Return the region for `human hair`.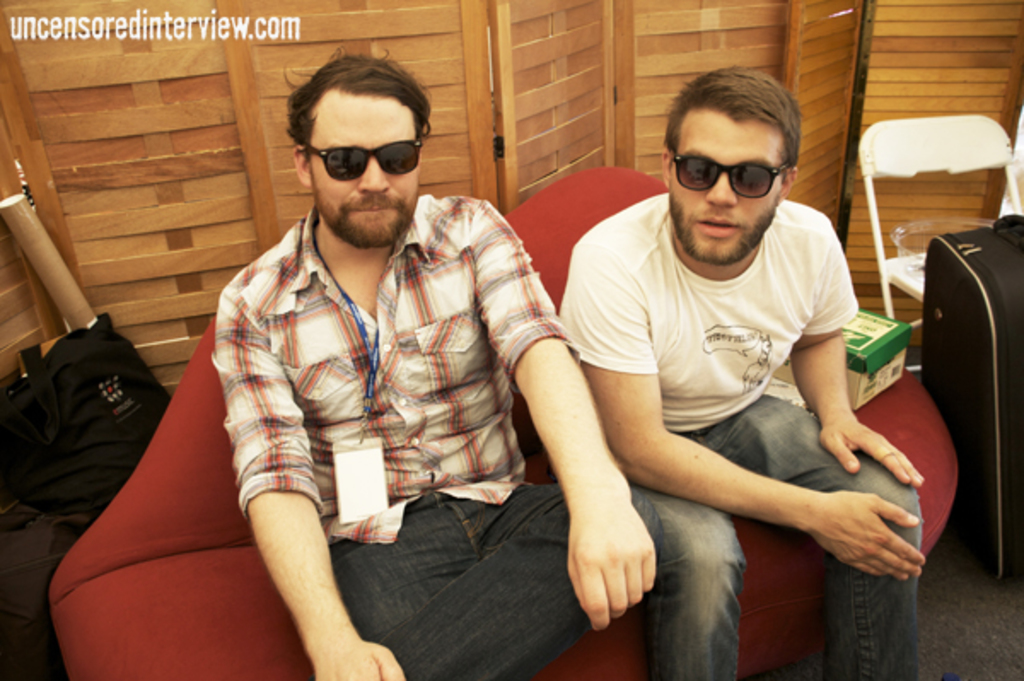
664:65:811:196.
